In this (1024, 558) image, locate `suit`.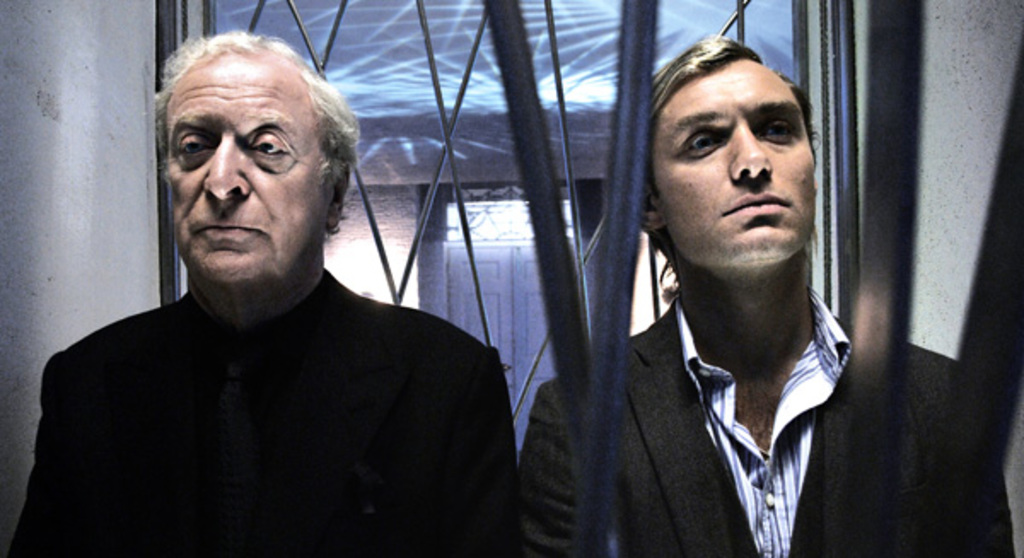
Bounding box: x1=39, y1=188, x2=521, y2=543.
